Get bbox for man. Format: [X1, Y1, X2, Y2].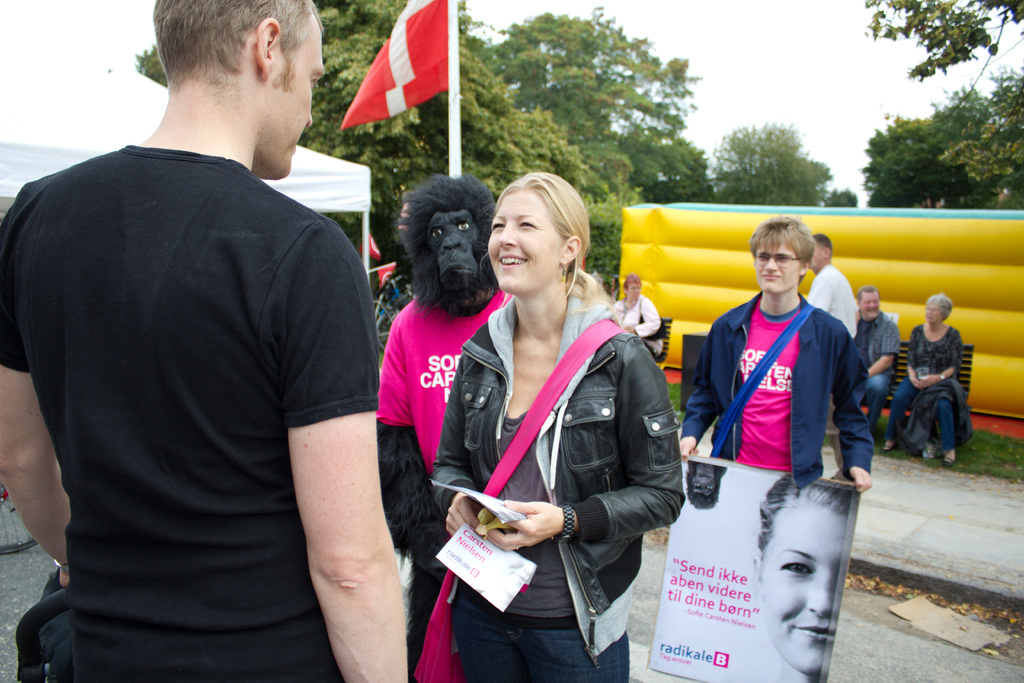
[0, 0, 436, 682].
